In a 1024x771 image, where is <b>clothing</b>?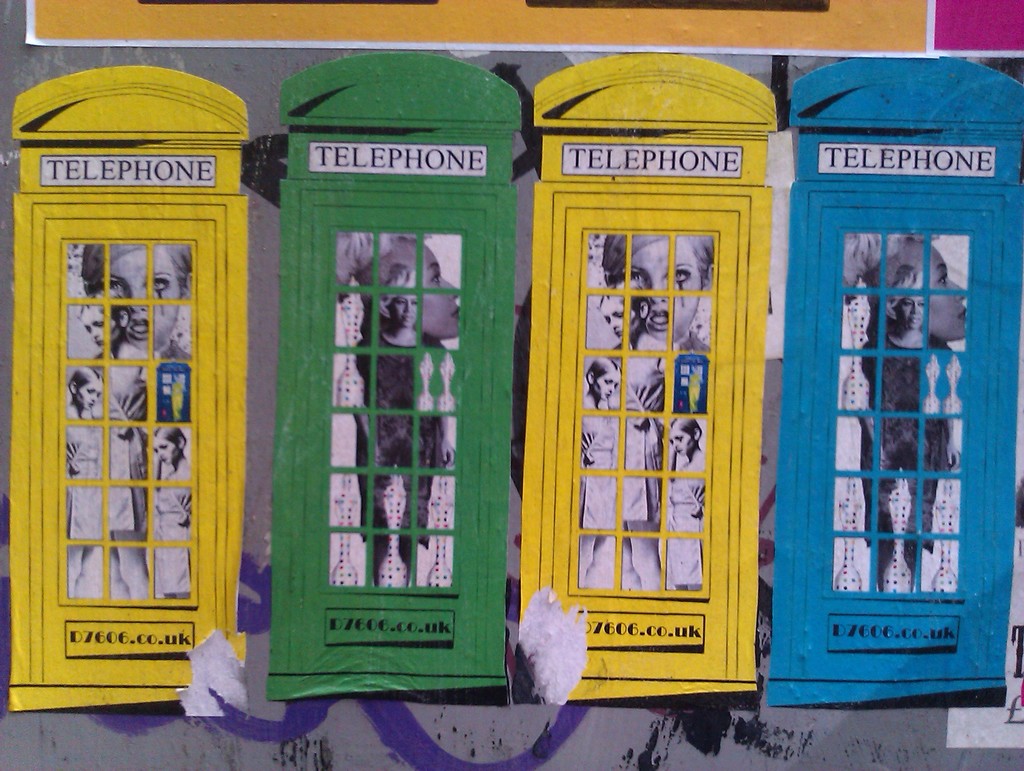
box(52, 419, 141, 591).
